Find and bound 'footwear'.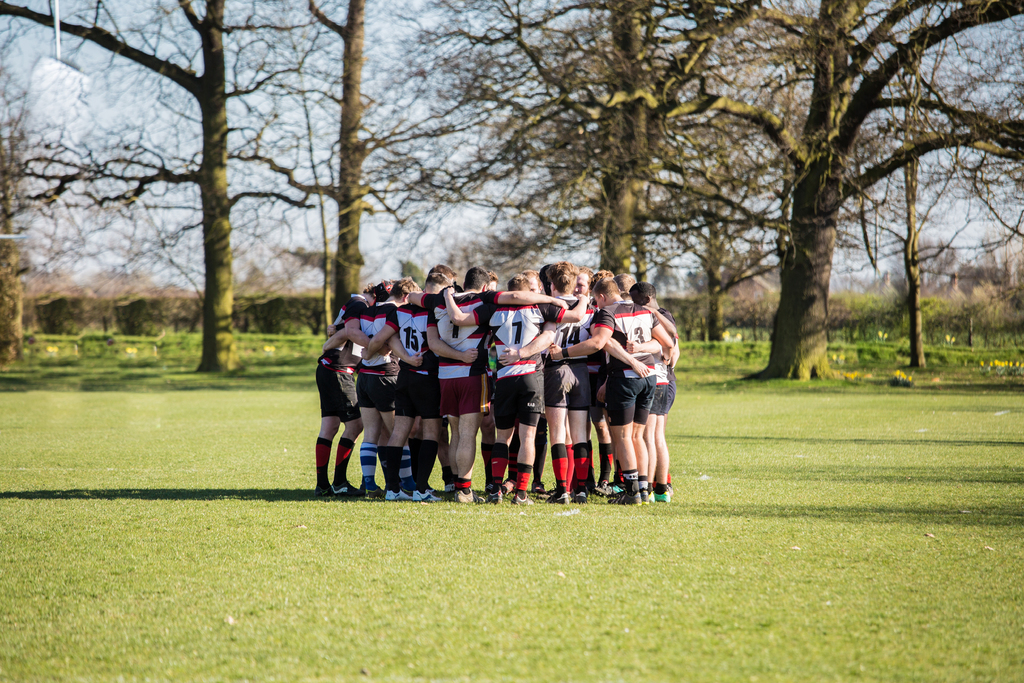
Bound: locate(547, 491, 572, 504).
